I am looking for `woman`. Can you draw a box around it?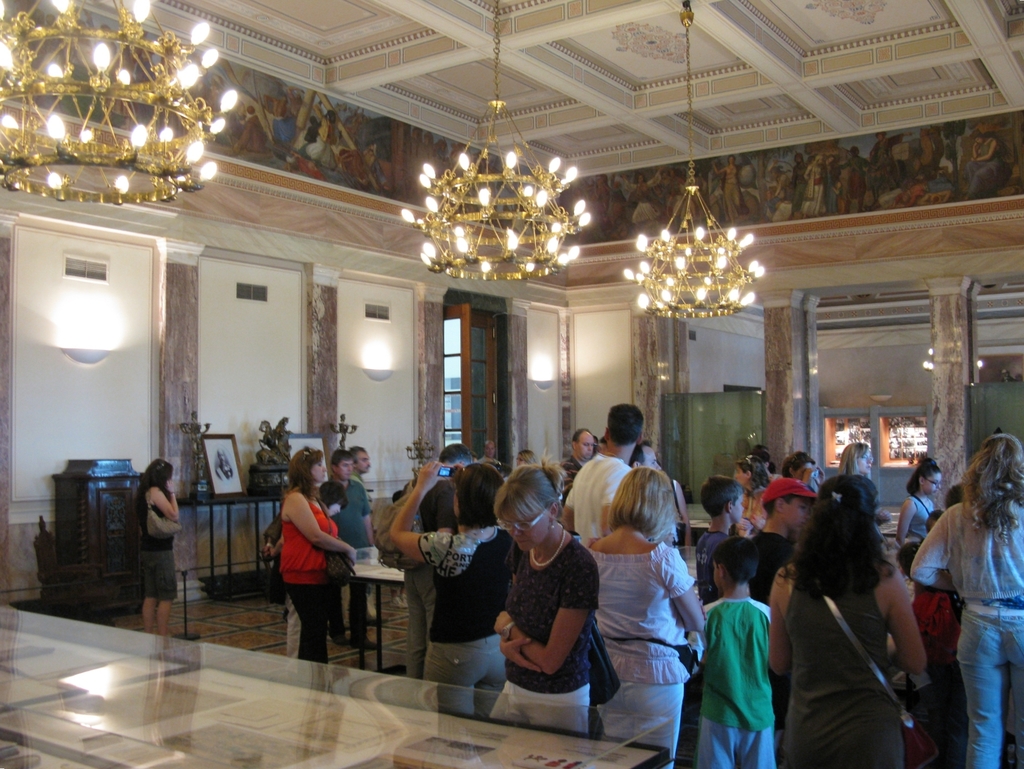
Sure, the bounding box is <box>130,460,184,648</box>.
